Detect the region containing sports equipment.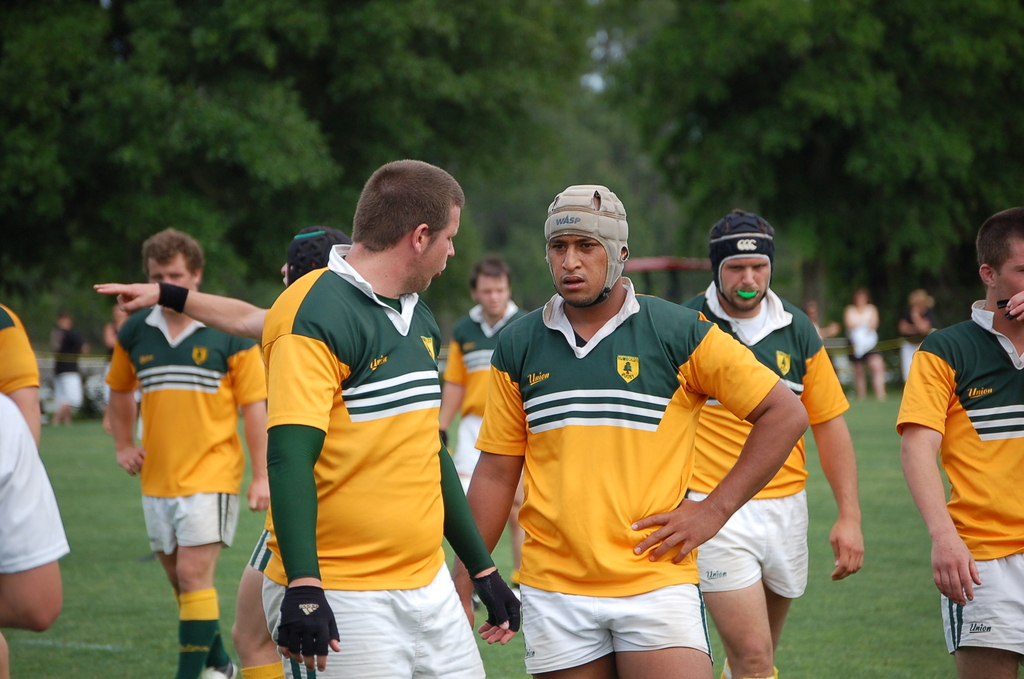
l=709, t=208, r=773, b=303.
